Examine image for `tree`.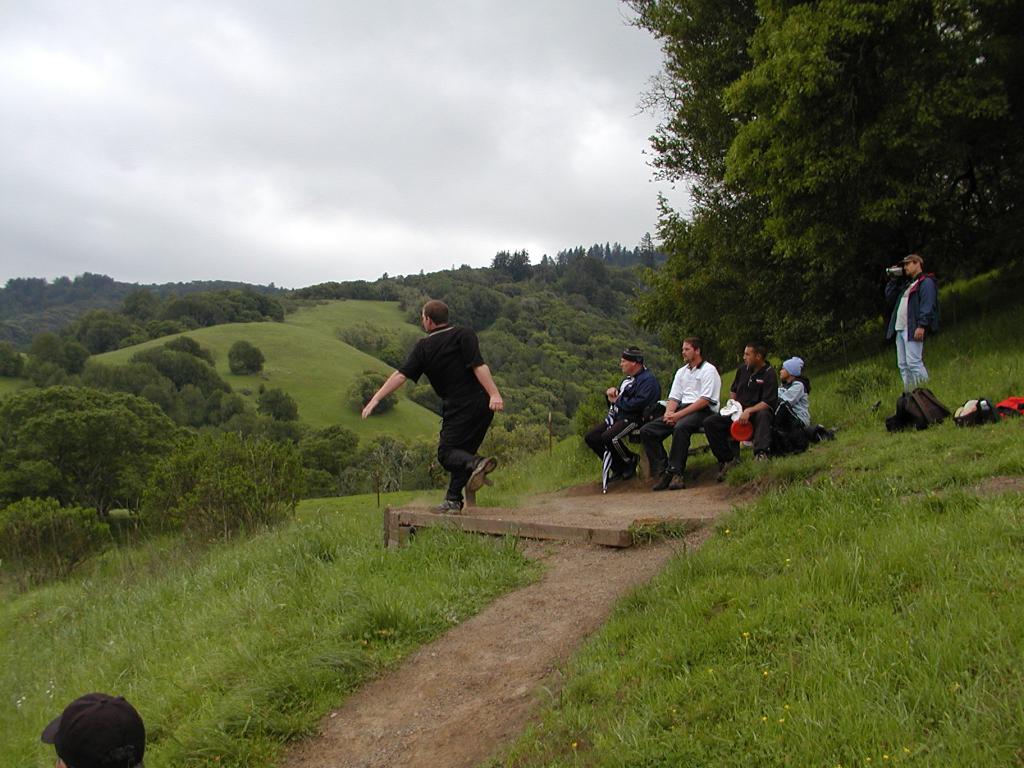
Examination result: select_region(80, 356, 186, 424).
